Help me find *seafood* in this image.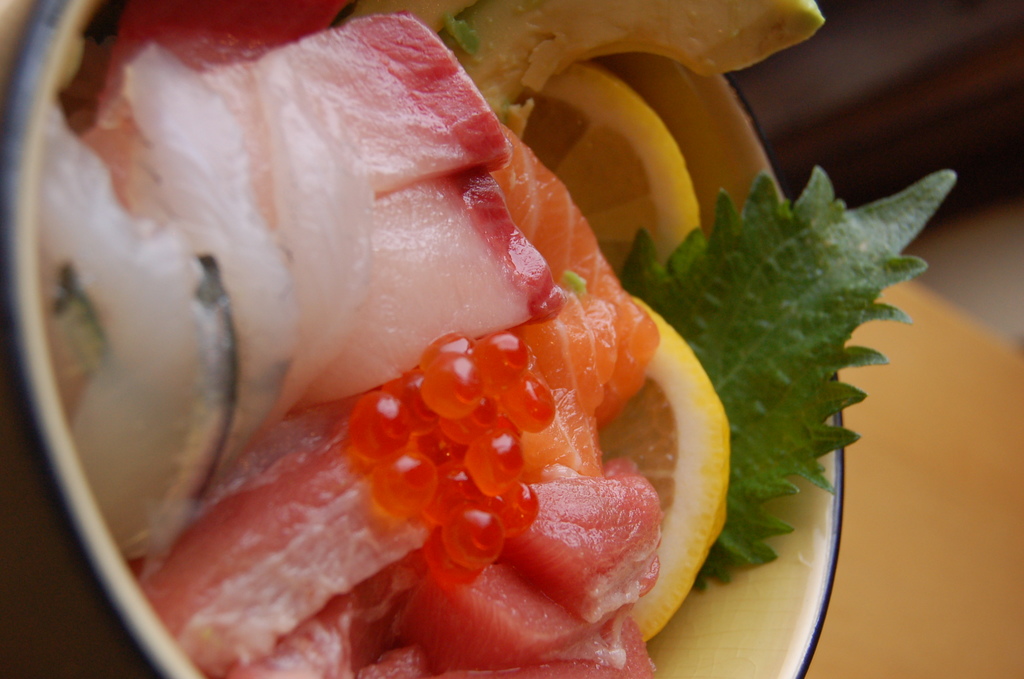
Found it: 35,0,826,678.
